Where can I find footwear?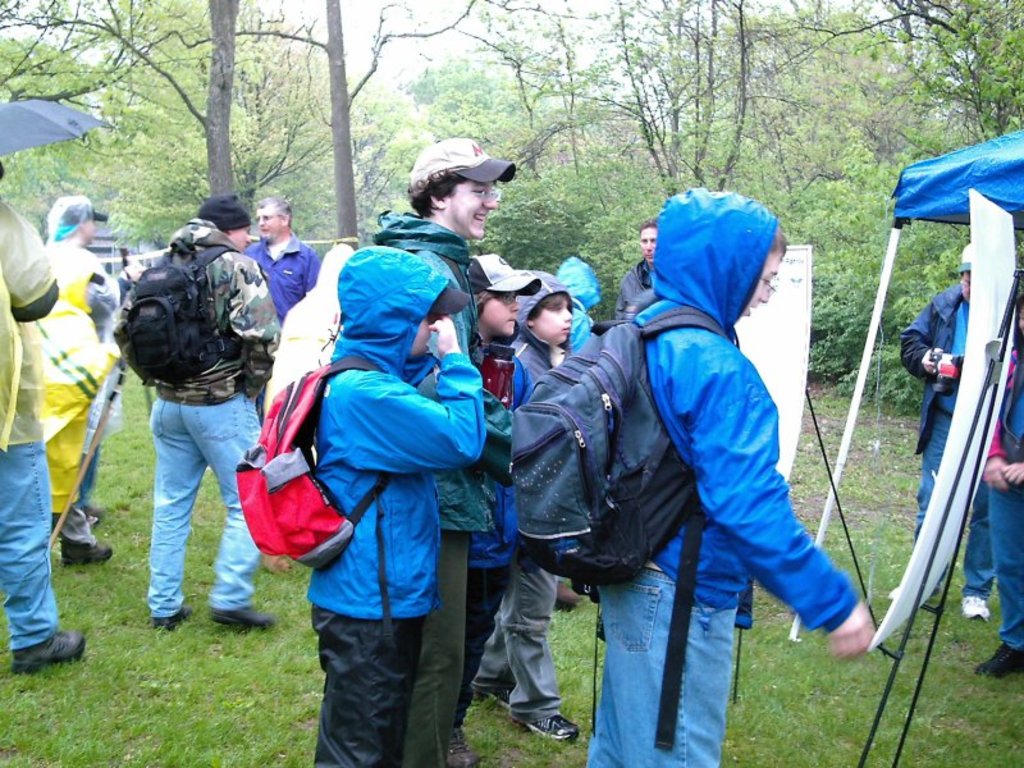
You can find it at box=[15, 627, 83, 675].
